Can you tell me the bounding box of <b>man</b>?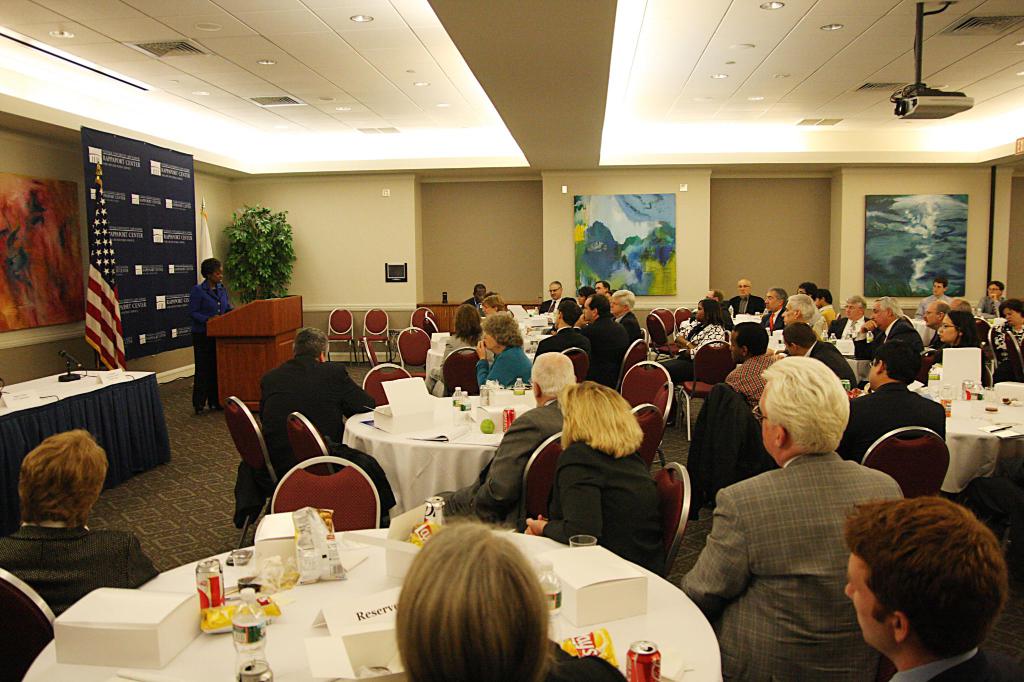
Rect(595, 278, 611, 295).
